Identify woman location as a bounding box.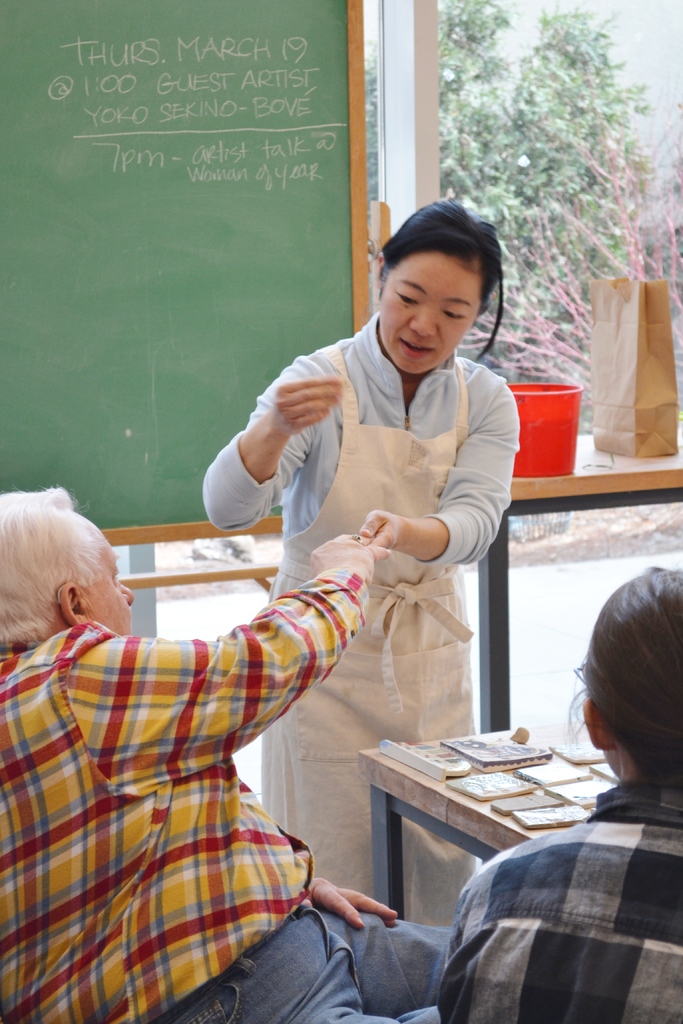
117,206,499,954.
